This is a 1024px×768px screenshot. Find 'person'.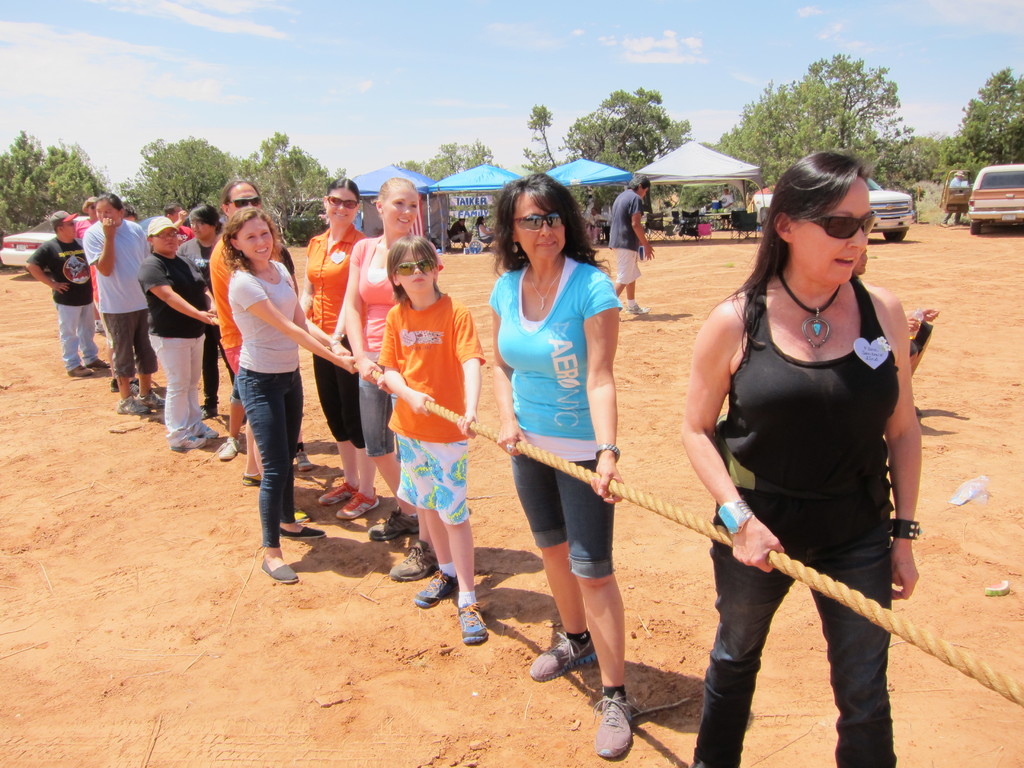
Bounding box: x1=209 y1=180 x2=282 y2=484.
